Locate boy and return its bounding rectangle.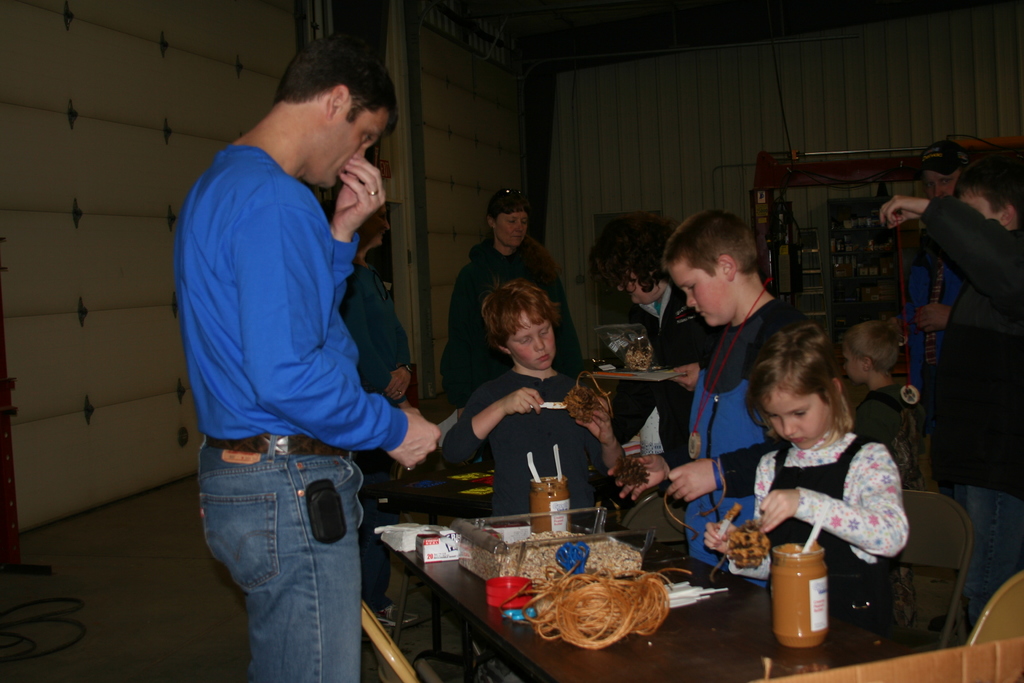
box=[740, 341, 908, 609].
